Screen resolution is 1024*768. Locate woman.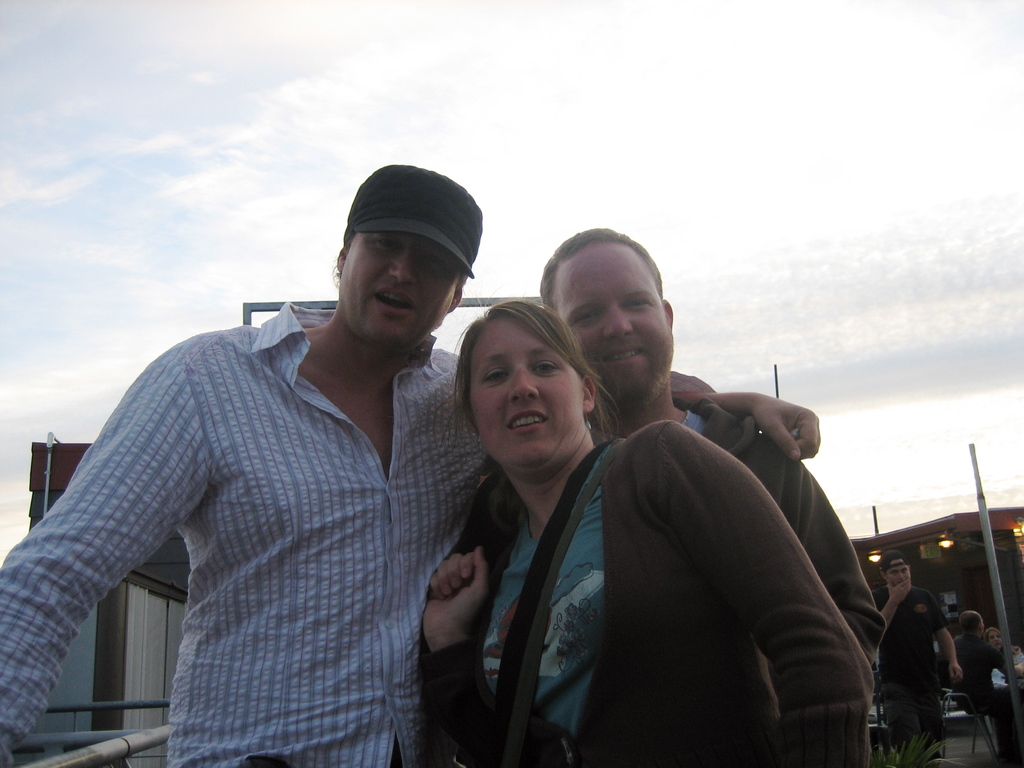
[426, 266, 831, 766].
